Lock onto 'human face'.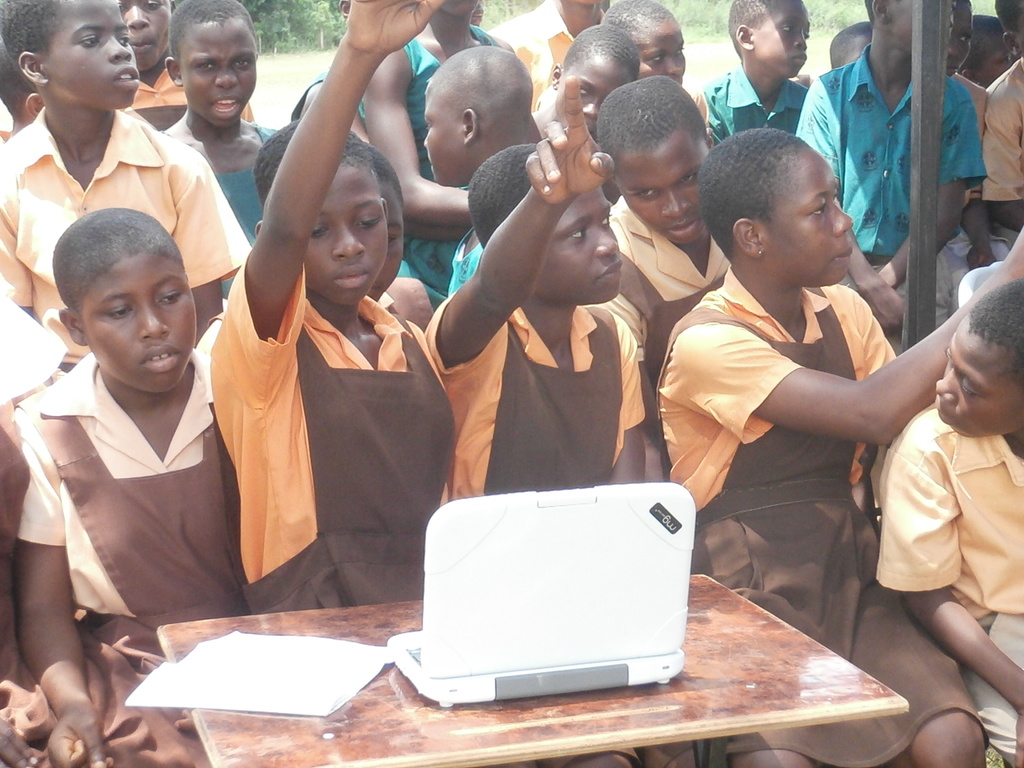
Locked: x1=944 y1=3 x2=975 y2=81.
